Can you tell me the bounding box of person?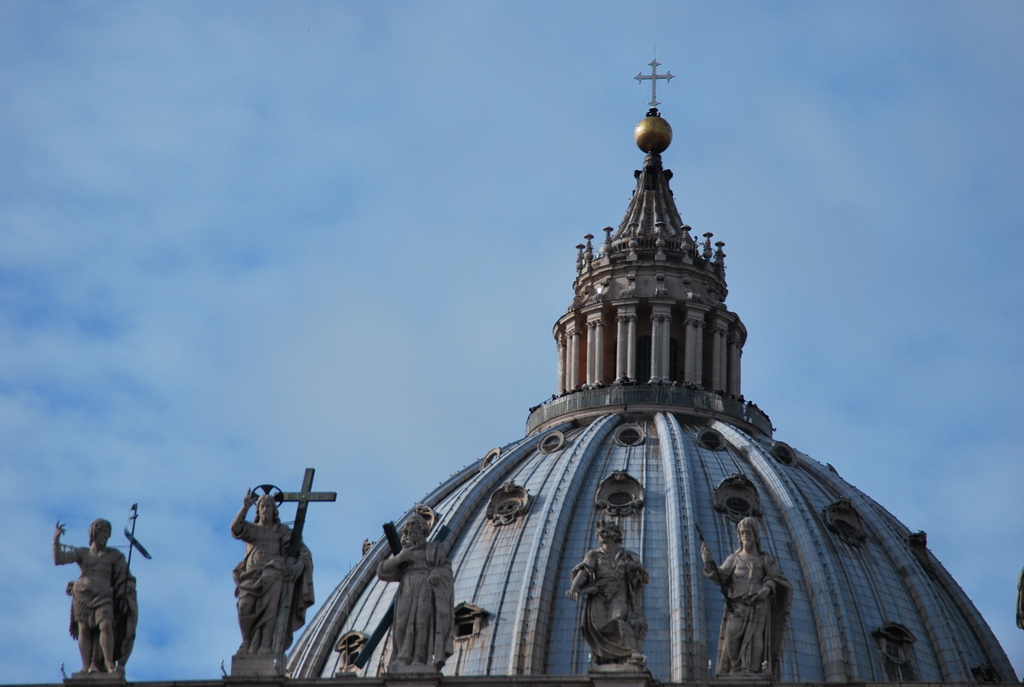
bbox=(378, 517, 456, 671).
